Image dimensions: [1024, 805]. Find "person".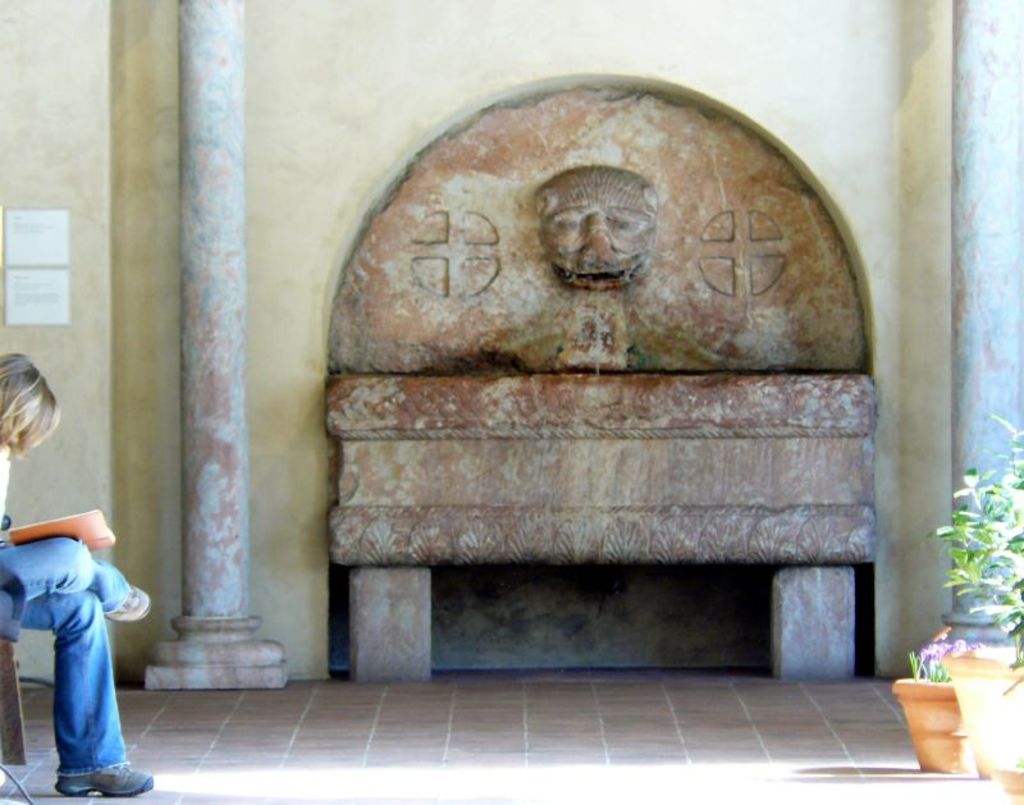
0:349:165:797.
